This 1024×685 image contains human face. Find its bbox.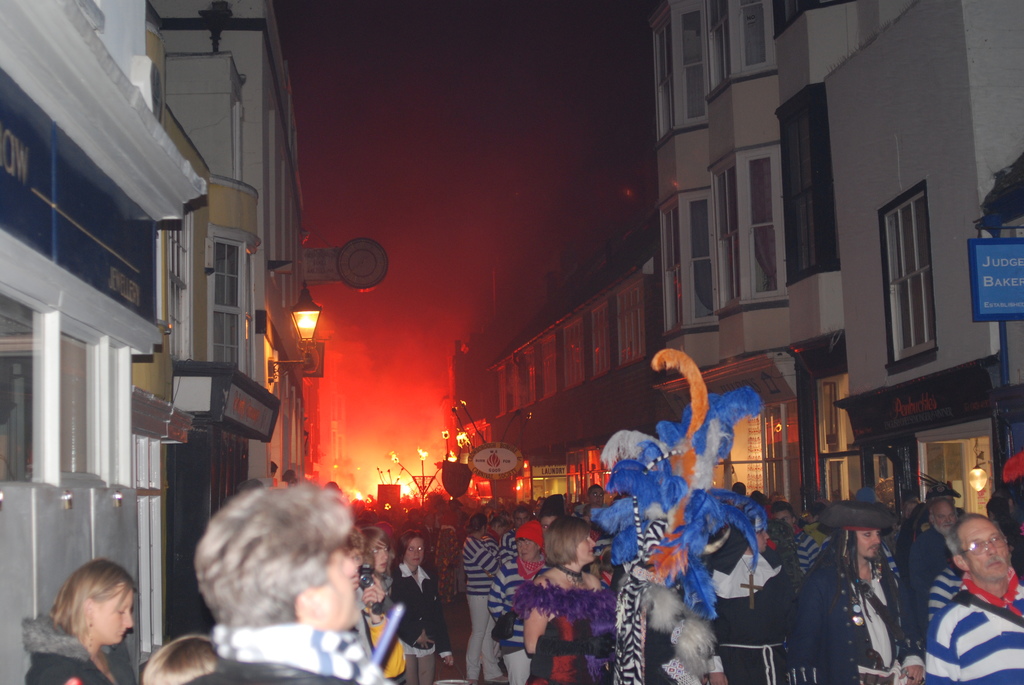
405 540 424 566.
